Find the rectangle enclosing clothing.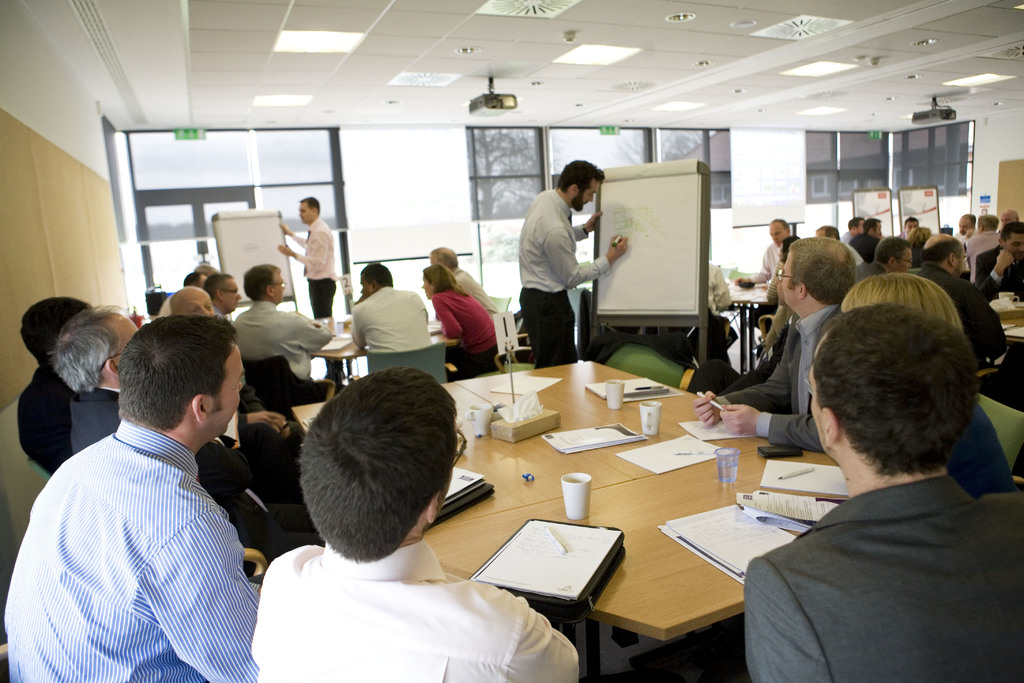
x1=72, y1=383, x2=277, y2=543.
